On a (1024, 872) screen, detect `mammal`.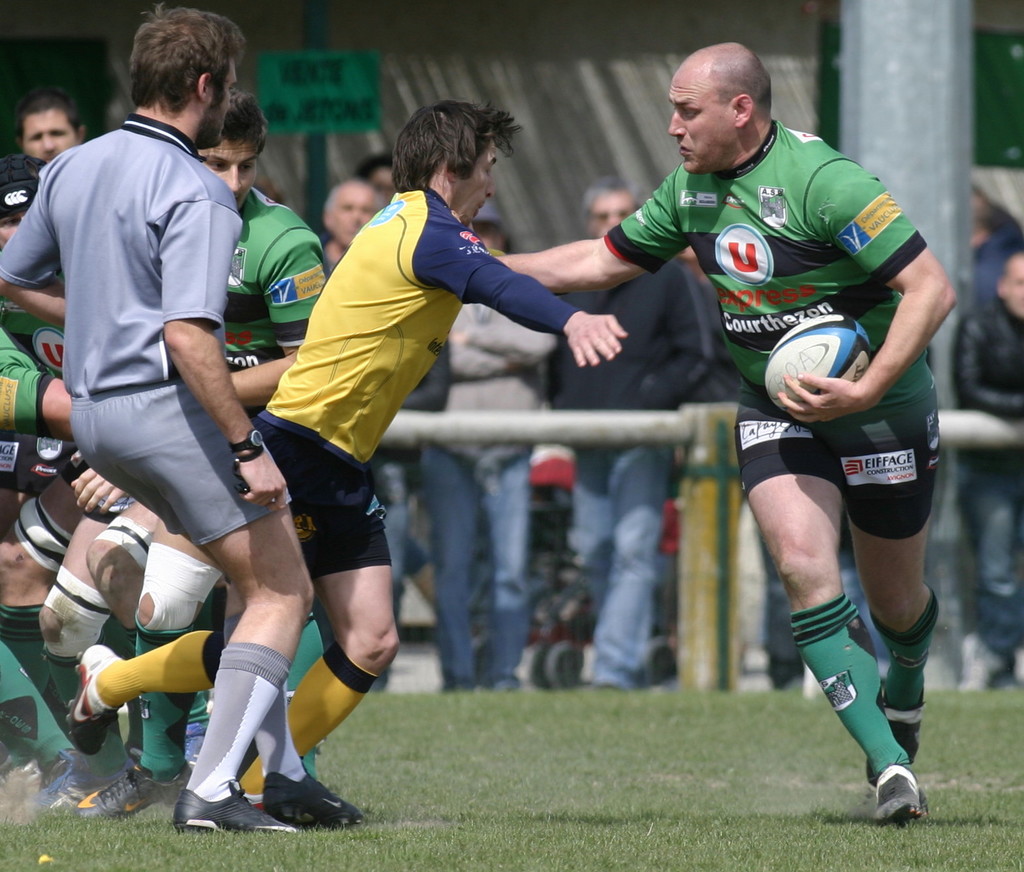
bbox(494, 40, 958, 822).
